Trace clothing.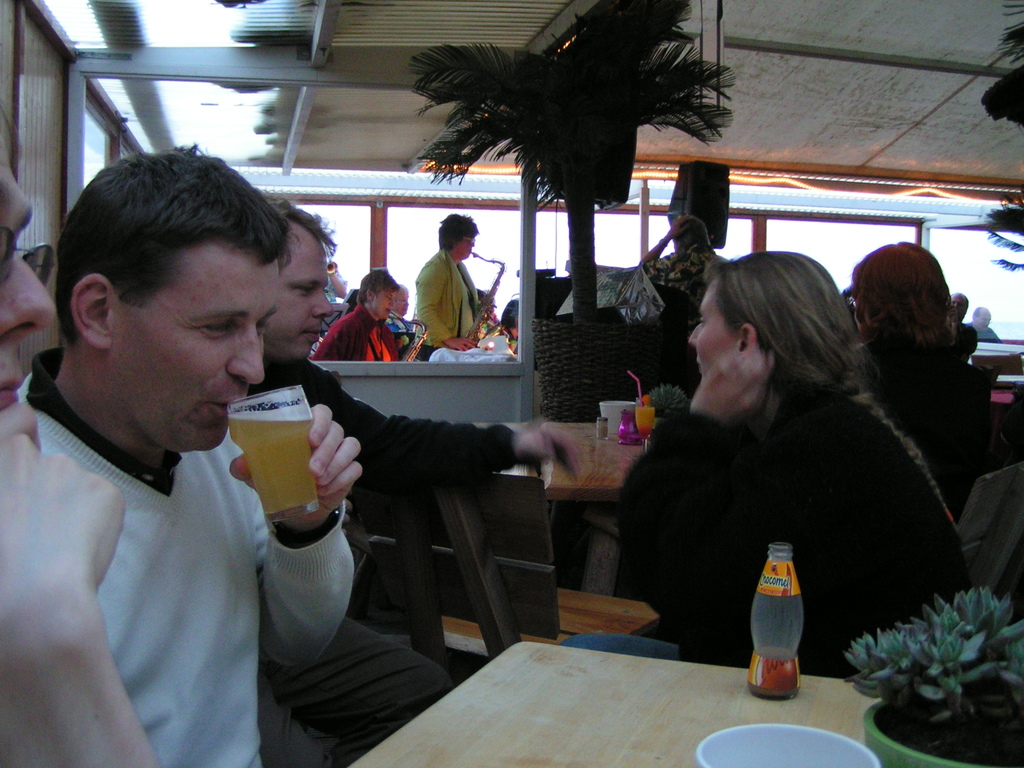
Traced to 11/349/356/765.
